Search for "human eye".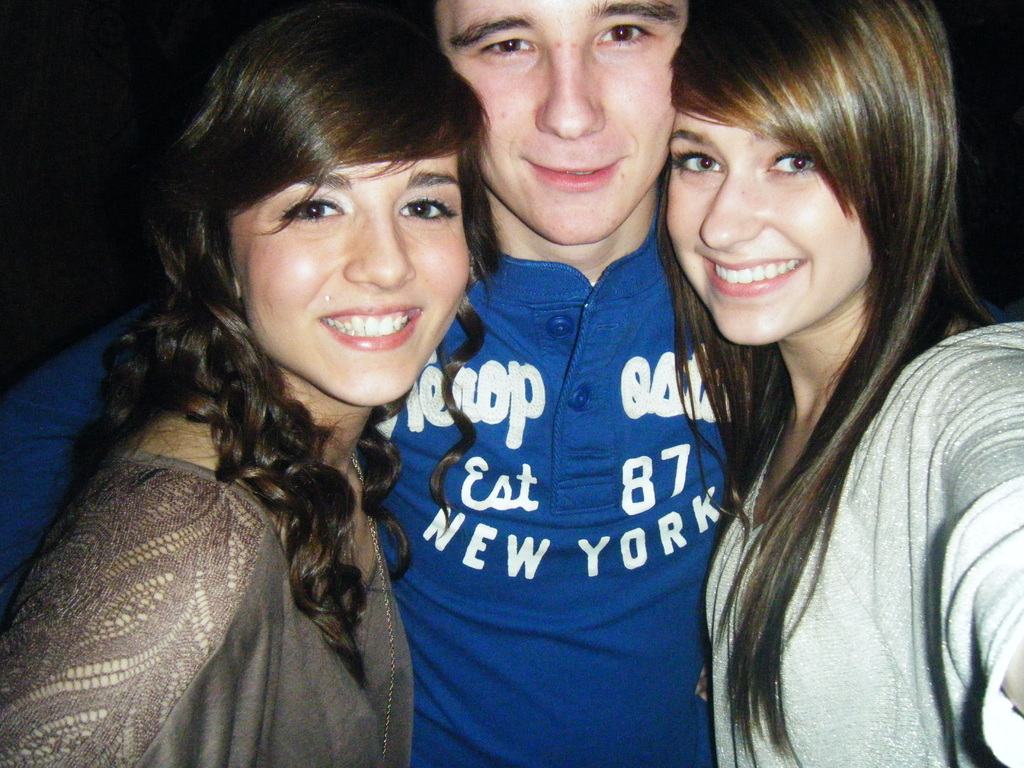
Found at 250:171:344:244.
